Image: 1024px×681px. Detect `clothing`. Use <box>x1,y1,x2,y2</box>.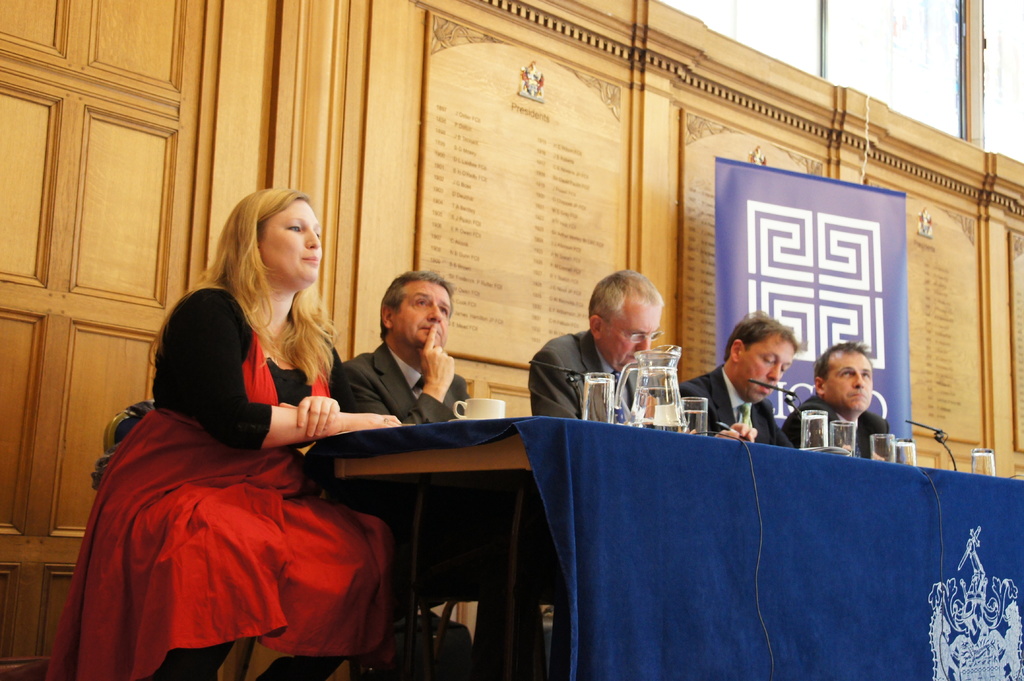
<box>79,285,381,657</box>.
